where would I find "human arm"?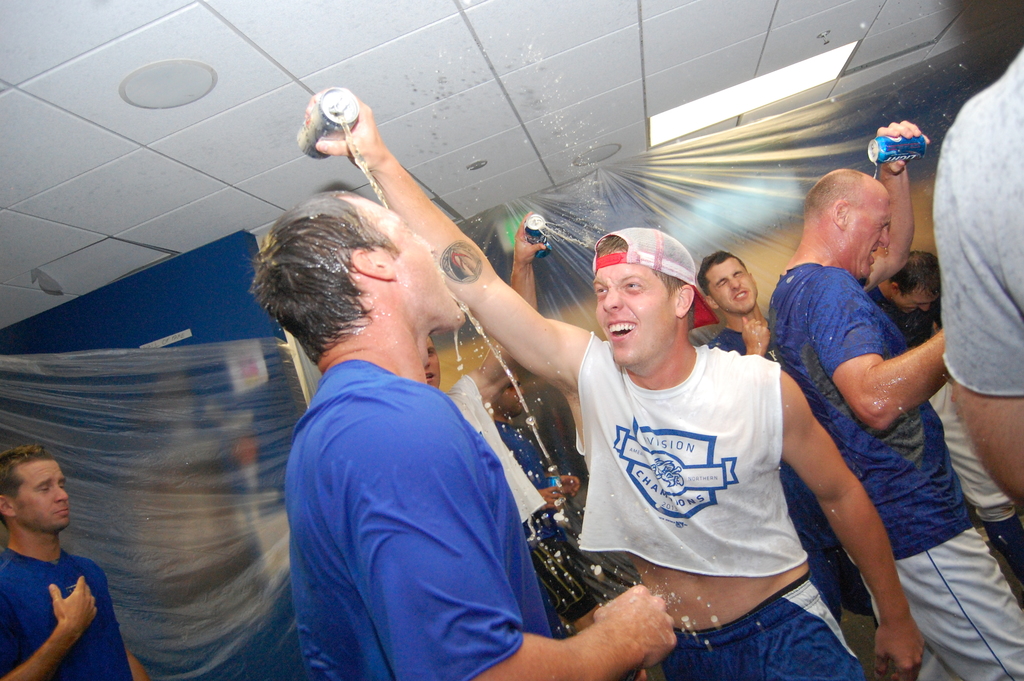
At rect(305, 89, 591, 394).
